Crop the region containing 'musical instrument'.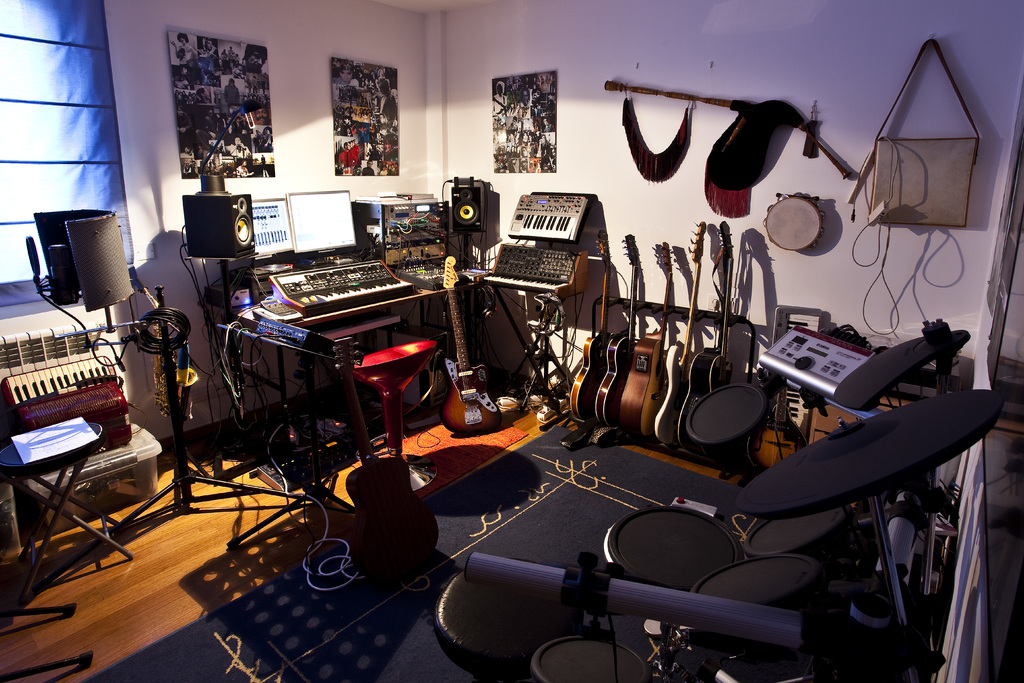
Crop region: 435 252 504 439.
